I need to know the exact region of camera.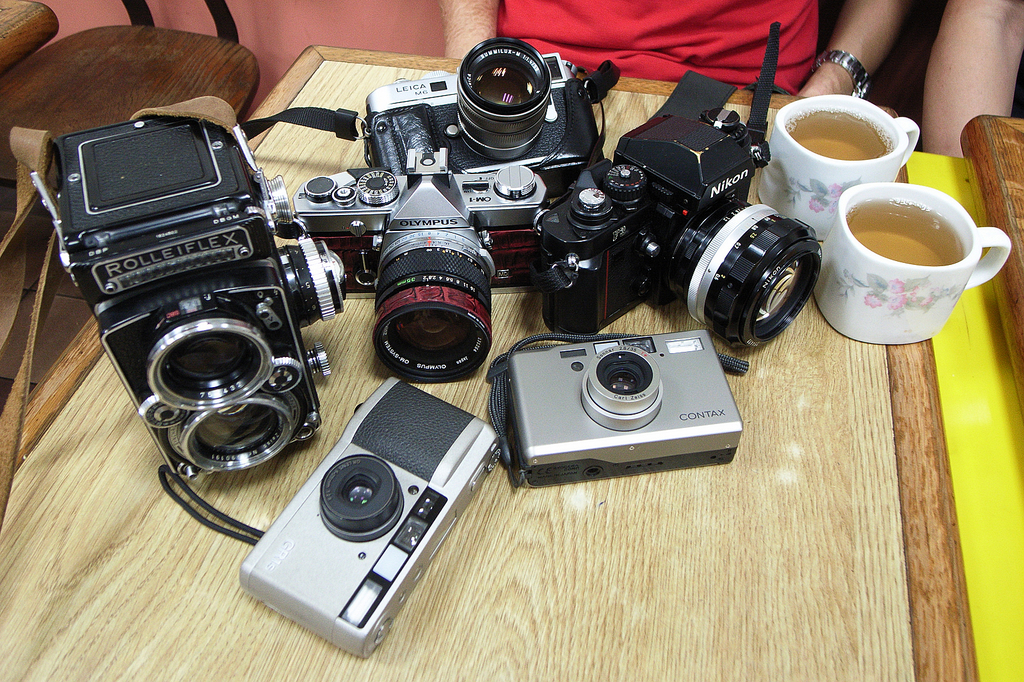
Region: Rect(501, 321, 756, 482).
